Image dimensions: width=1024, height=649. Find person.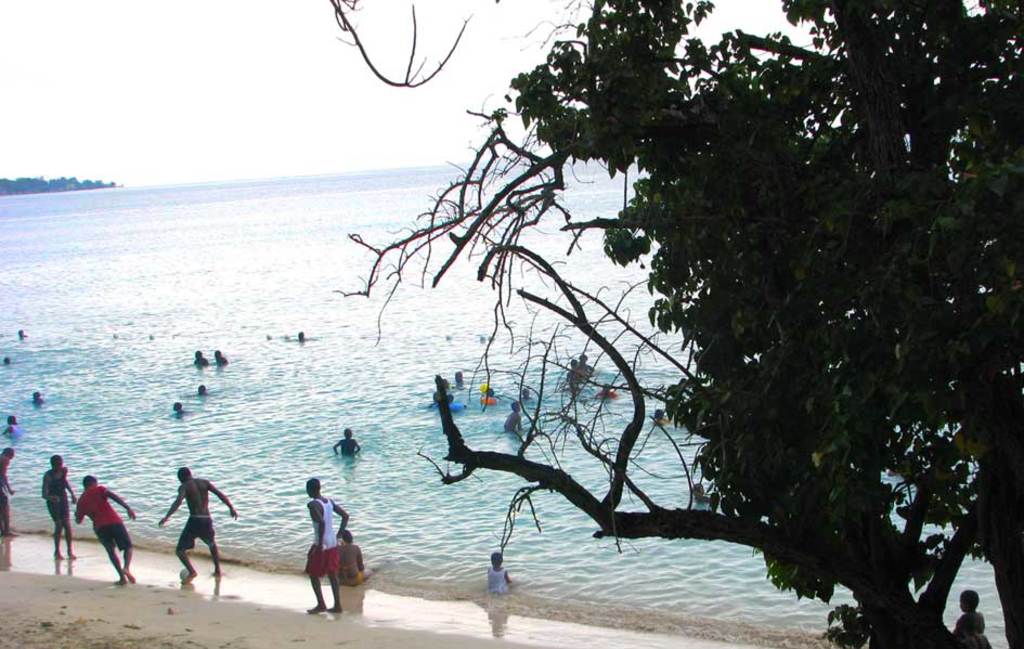
left=951, top=590, right=993, bottom=648.
